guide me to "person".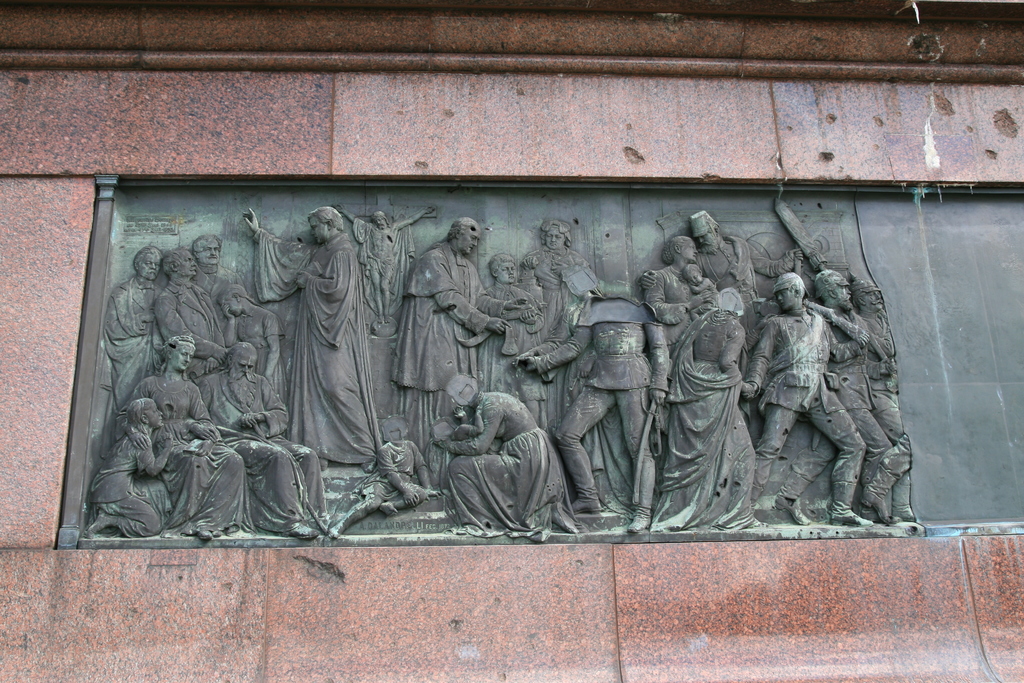
Guidance: [left=771, top=263, right=891, bottom=531].
